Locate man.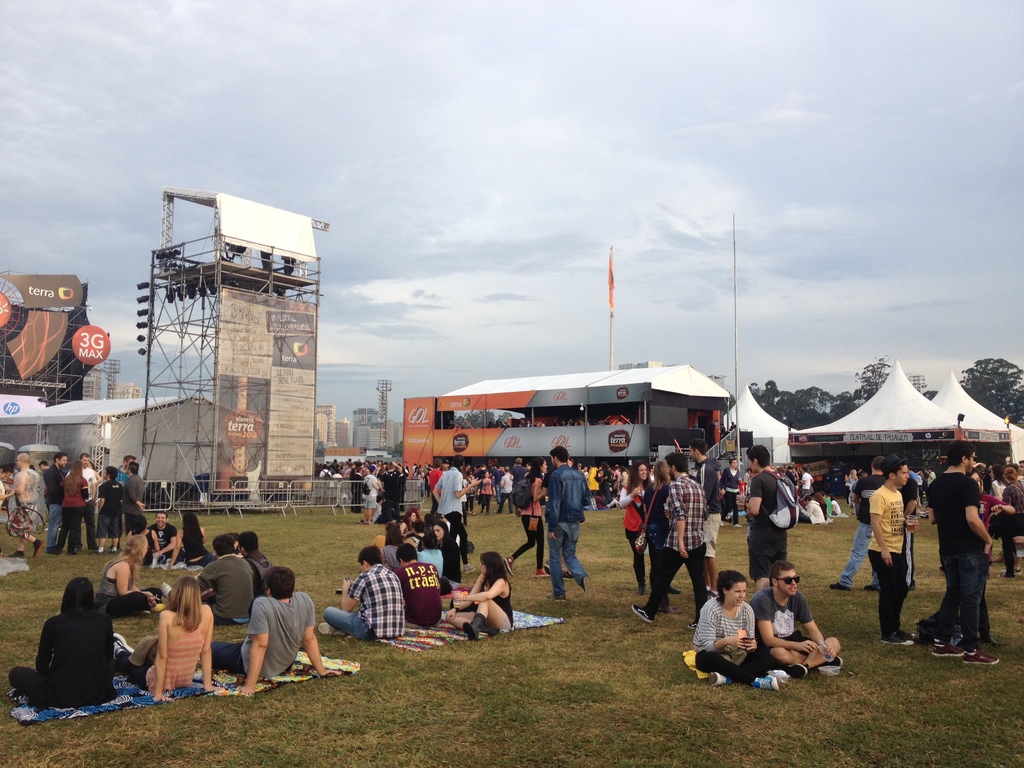
Bounding box: 694,435,724,600.
